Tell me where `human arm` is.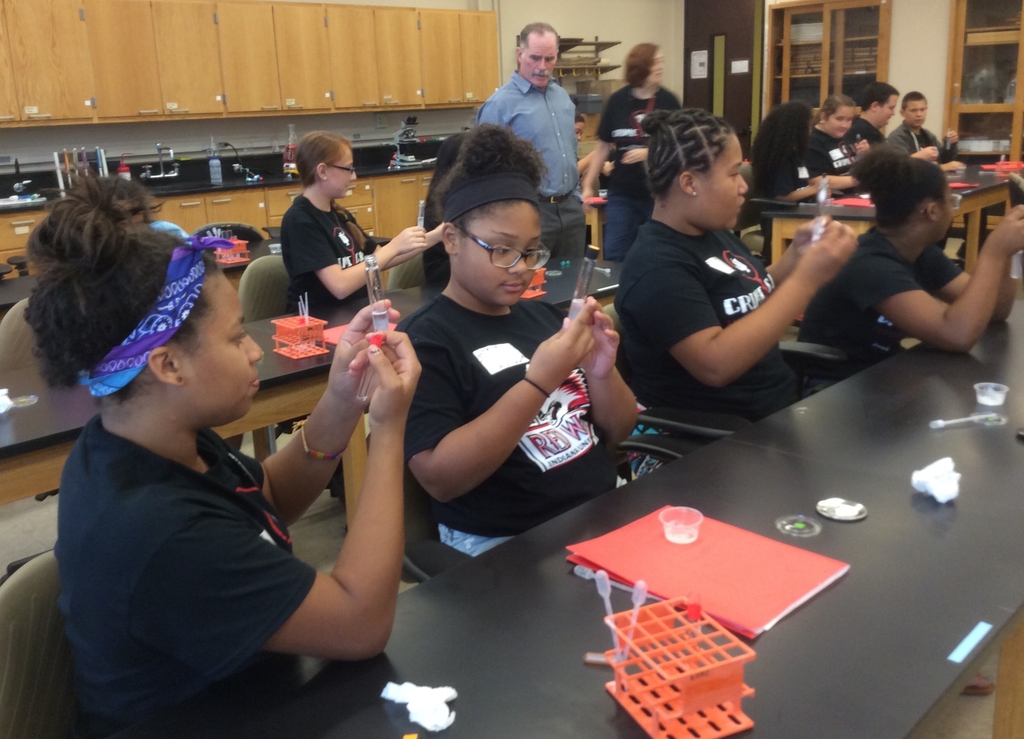
`human arm` is at l=404, t=292, r=598, b=501.
